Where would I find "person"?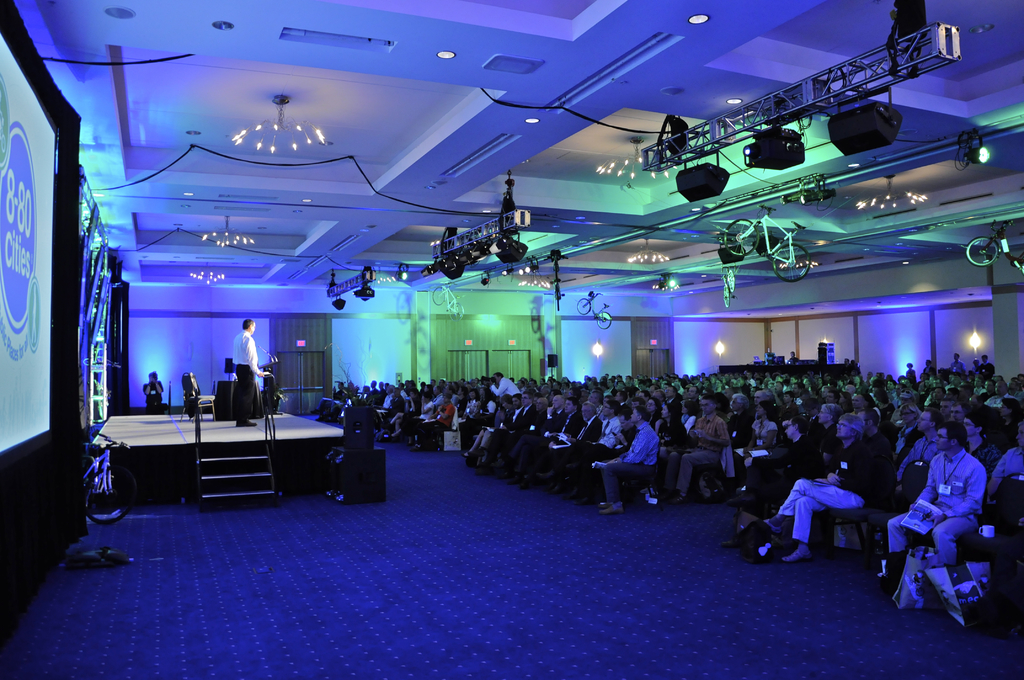
At pyautogui.locateOnScreen(143, 366, 167, 414).
